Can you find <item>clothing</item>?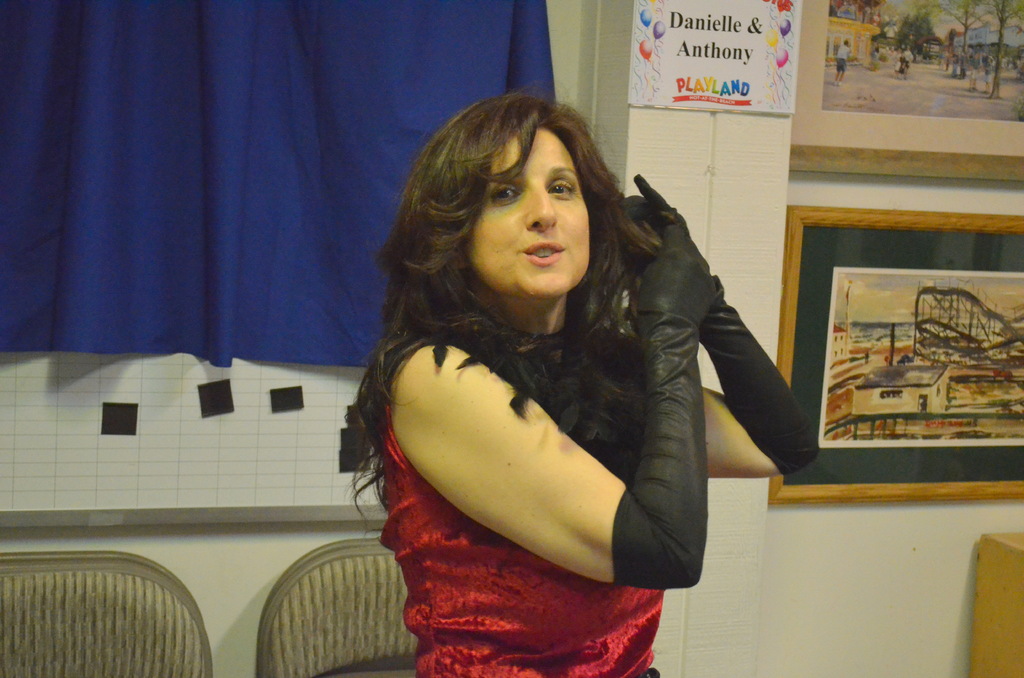
Yes, bounding box: bbox=[320, 323, 737, 645].
